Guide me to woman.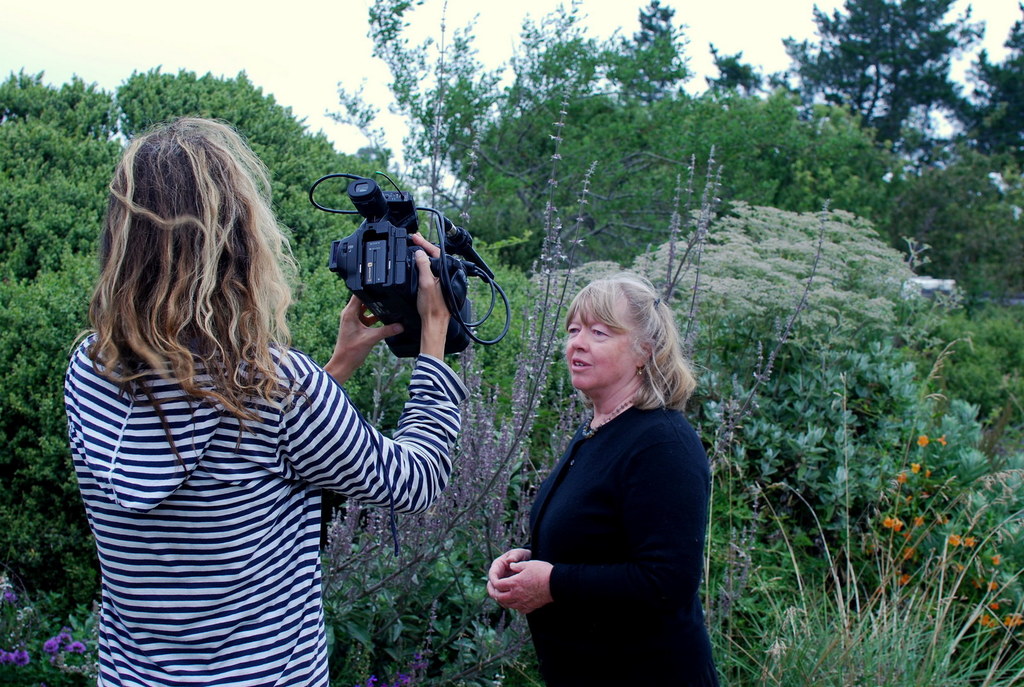
Guidance: 487/265/724/686.
